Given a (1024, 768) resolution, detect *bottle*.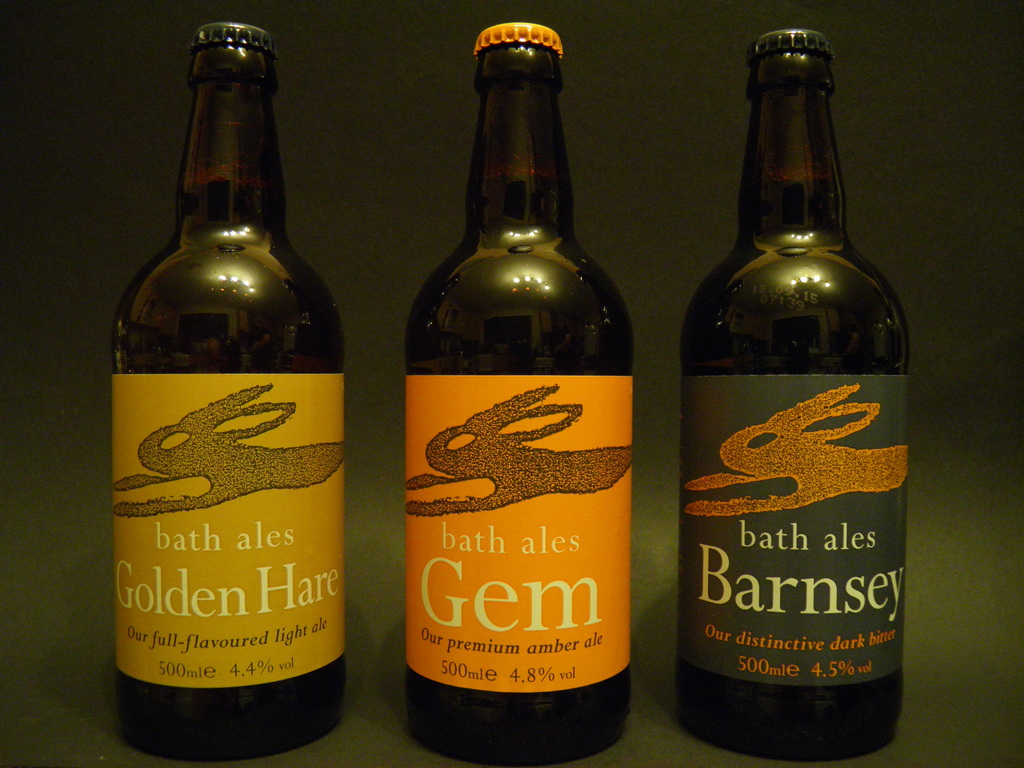
l=115, t=20, r=345, b=765.
